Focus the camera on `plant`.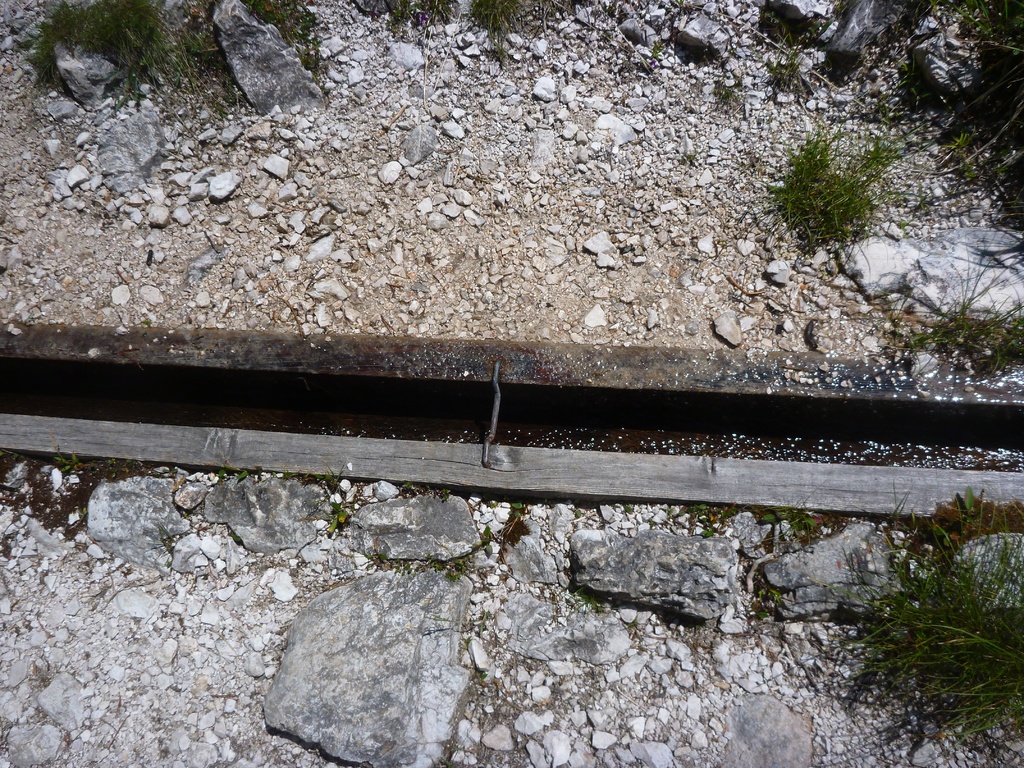
Focus region: 650 37 660 56.
